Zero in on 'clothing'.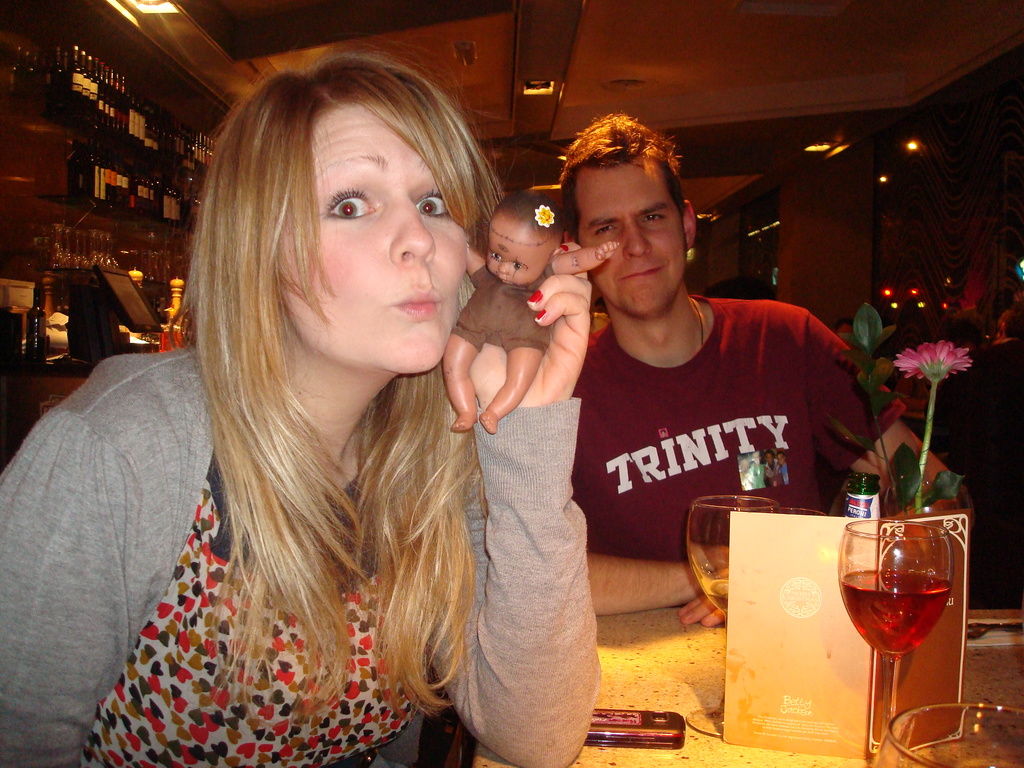
Zeroed in: <box>892,374,939,402</box>.
